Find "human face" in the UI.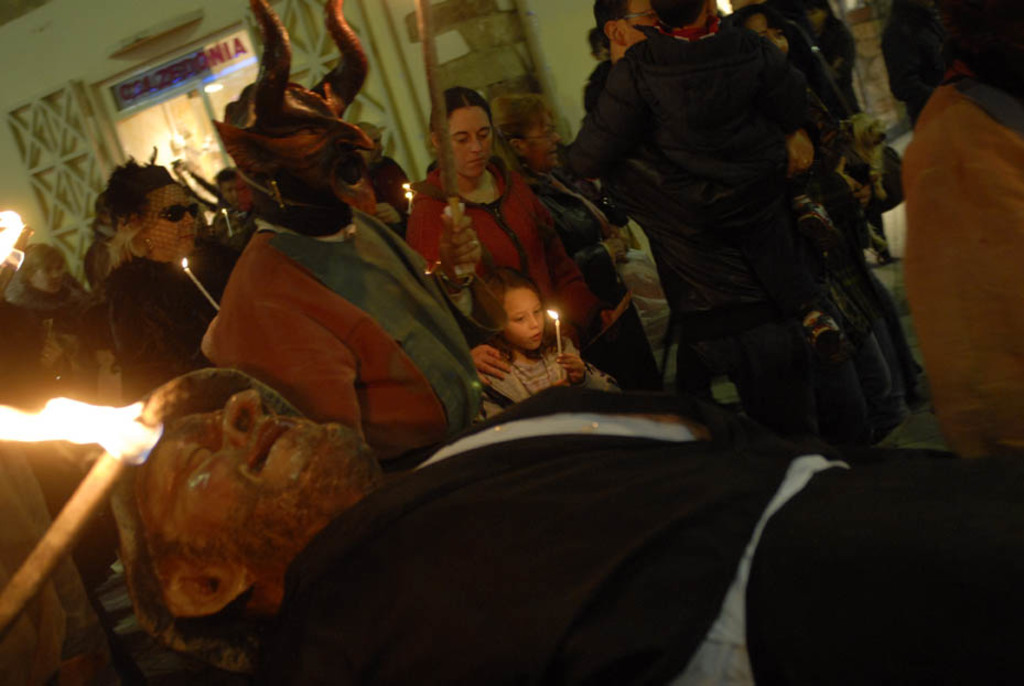
UI element at l=151, t=183, r=202, b=261.
